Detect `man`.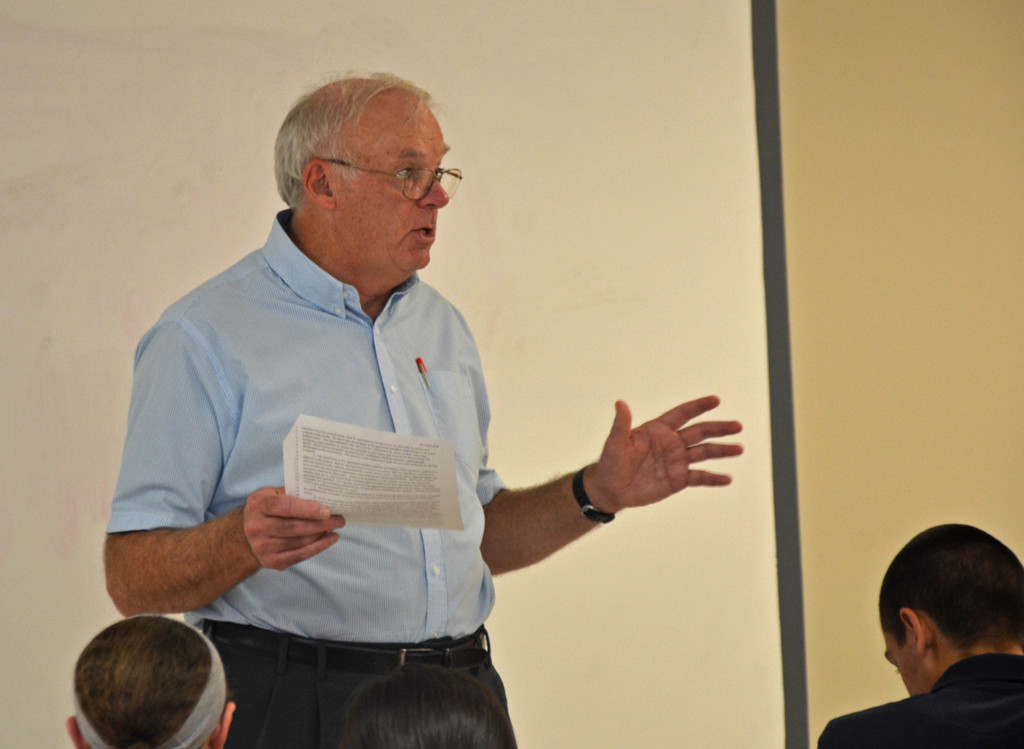
Detected at region(121, 76, 535, 739).
